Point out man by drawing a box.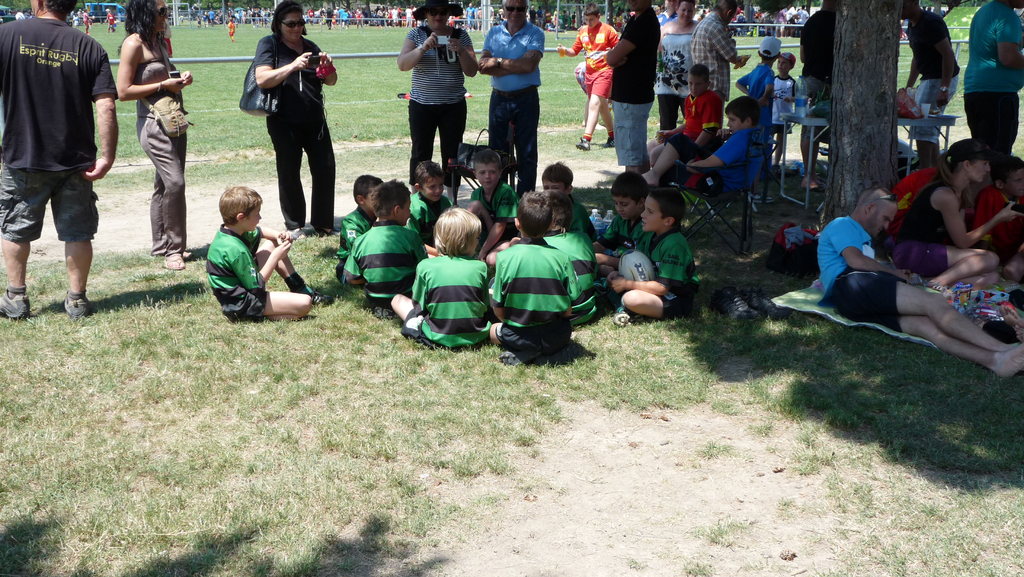
l=524, t=4, r=538, b=28.
